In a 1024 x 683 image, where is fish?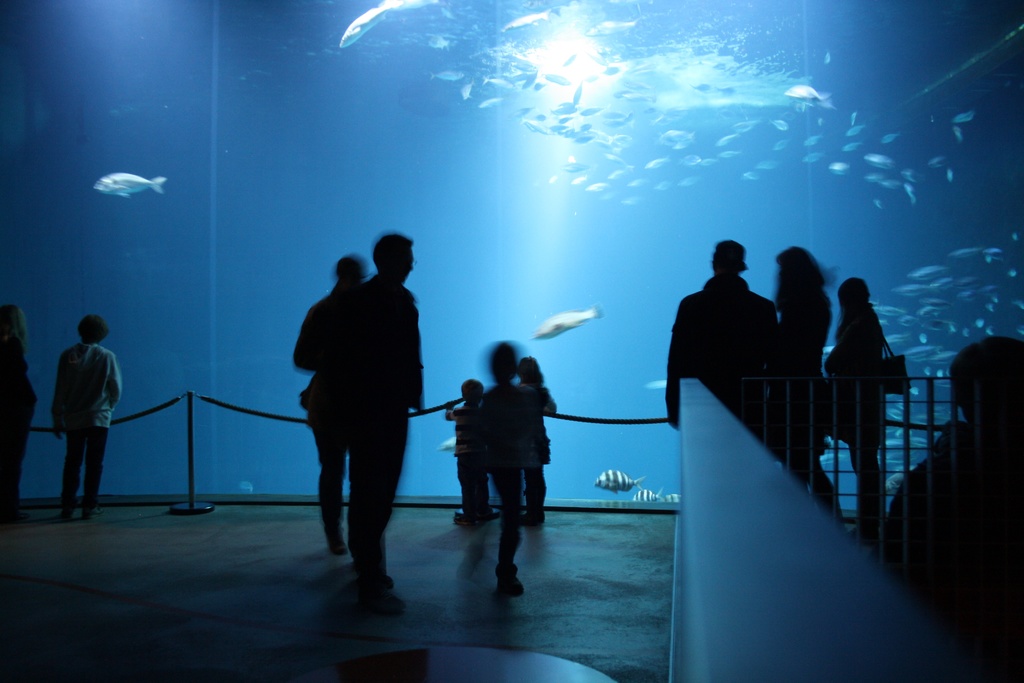
x1=680 y1=173 x2=703 y2=185.
